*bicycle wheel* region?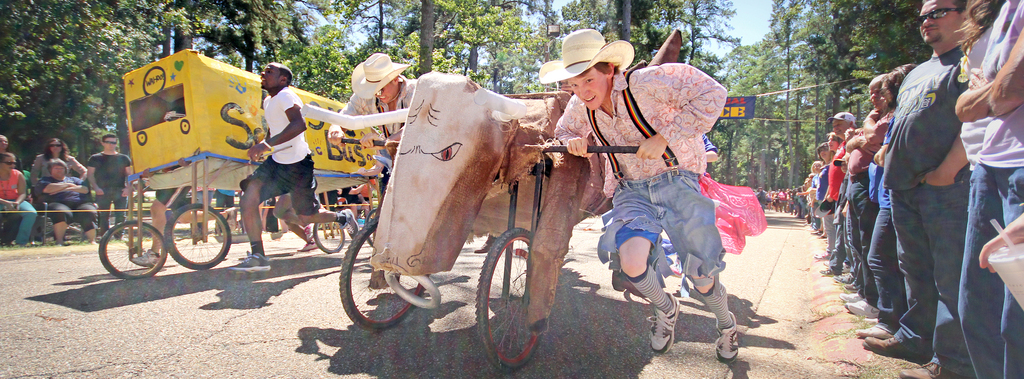
bbox=(335, 216, 438, 334)
